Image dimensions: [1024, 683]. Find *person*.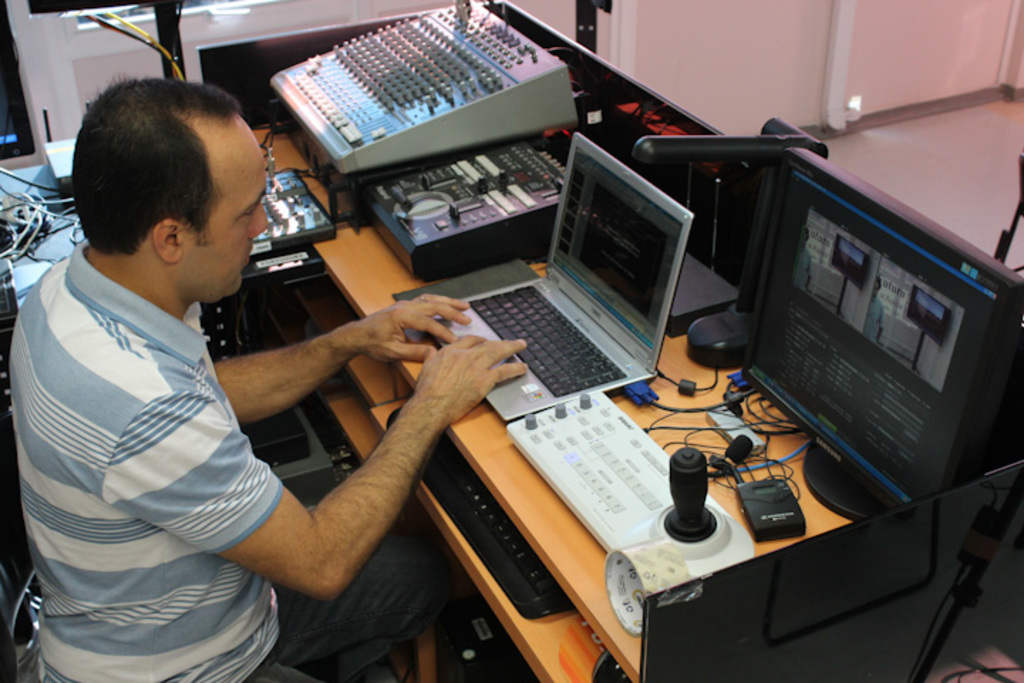
crop(16, 57, 420, 670).
